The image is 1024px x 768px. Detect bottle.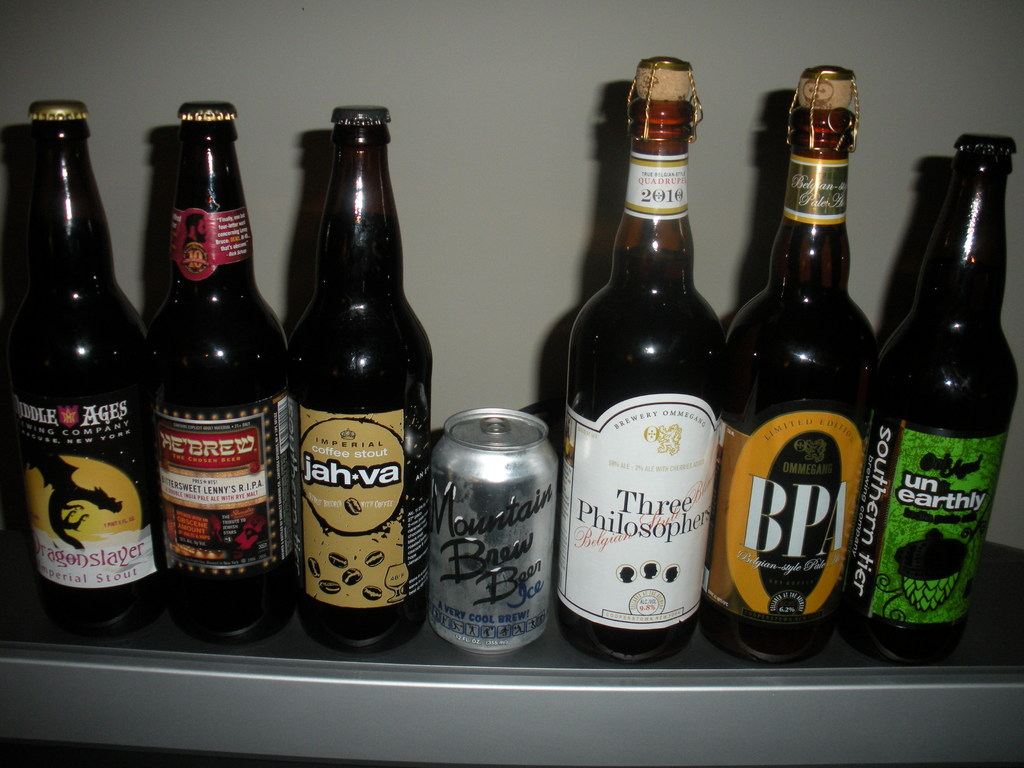
Detection: (701,68,877,669).
